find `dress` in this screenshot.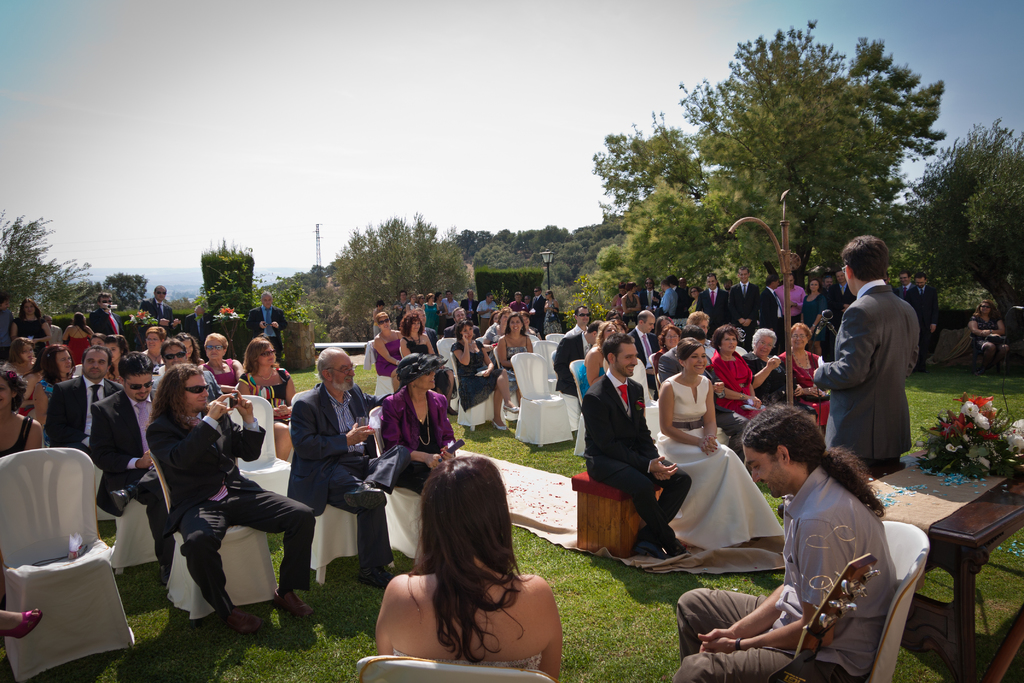
The bounding box for `dress` is box(376, 338, 402, 383).
